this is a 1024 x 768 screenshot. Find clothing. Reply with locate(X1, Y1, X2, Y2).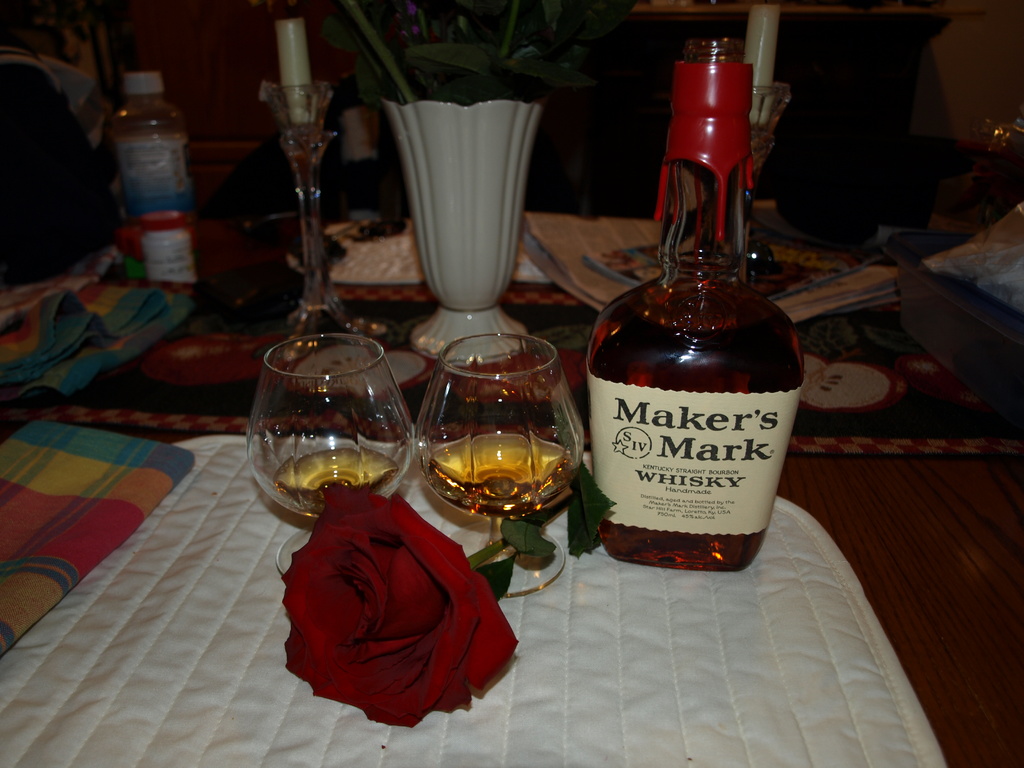
locate(0, 50, 129, 226).
